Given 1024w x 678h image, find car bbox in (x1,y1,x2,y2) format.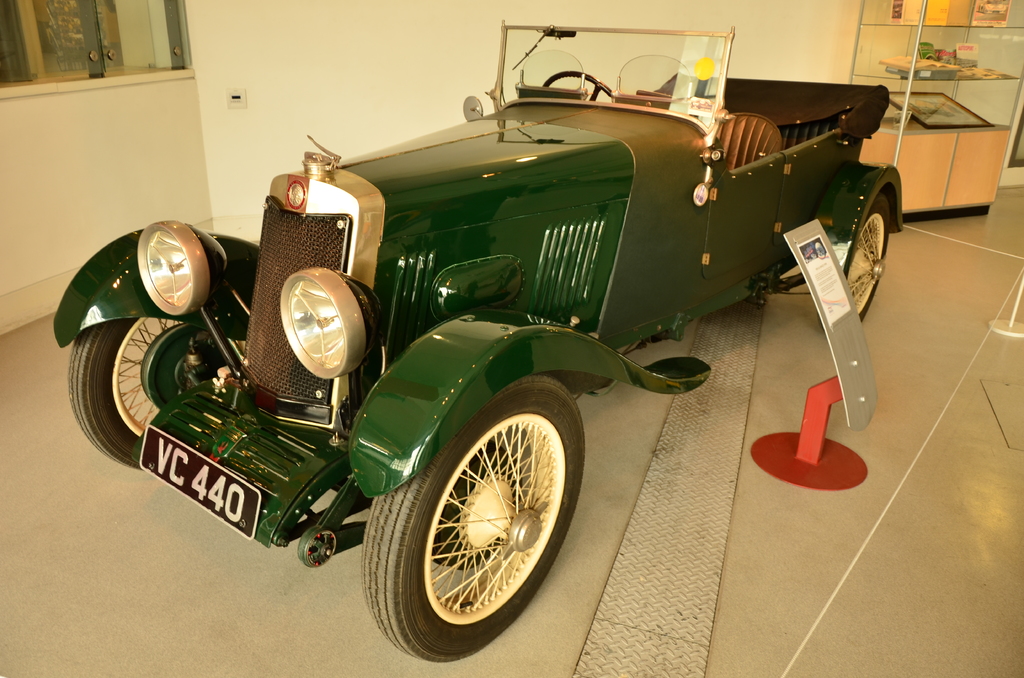
(78,28,866,661).
